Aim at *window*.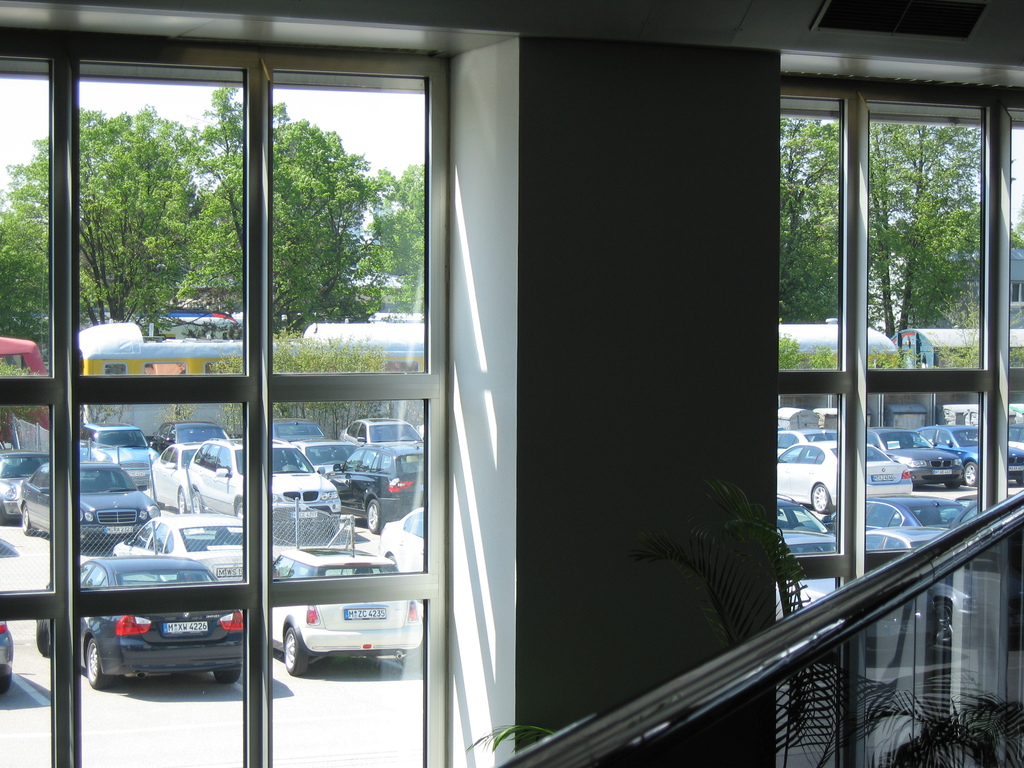
Aimed at {"left": 399, "top": 511, "right": 427, "bottom": 540}.
